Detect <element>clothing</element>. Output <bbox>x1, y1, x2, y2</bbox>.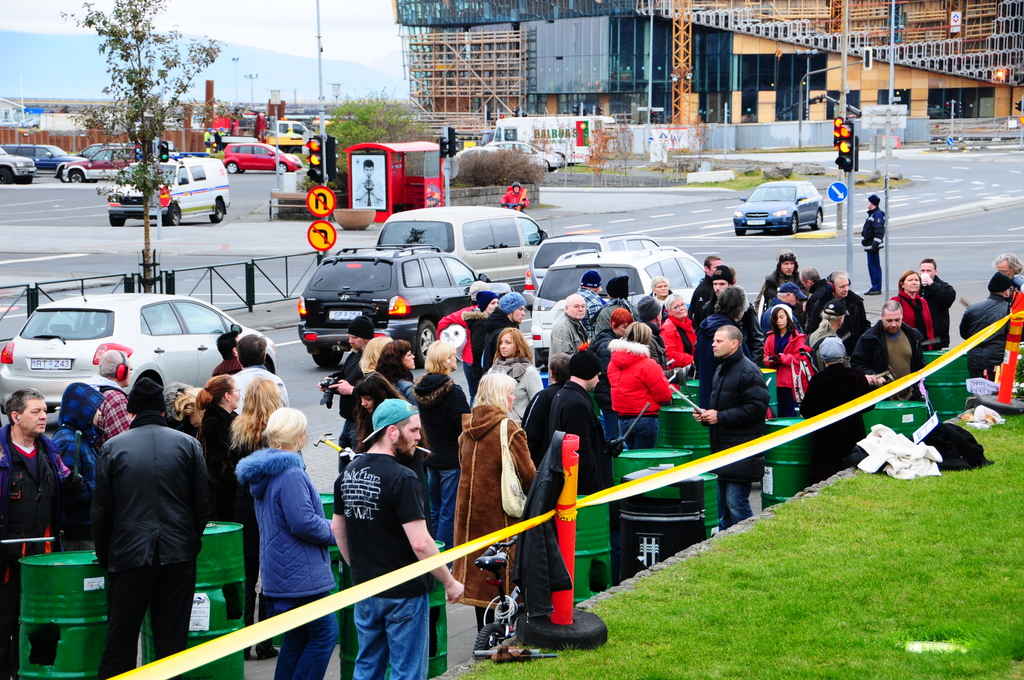
<bbox>811, 284, 869, 341</bbox>.
